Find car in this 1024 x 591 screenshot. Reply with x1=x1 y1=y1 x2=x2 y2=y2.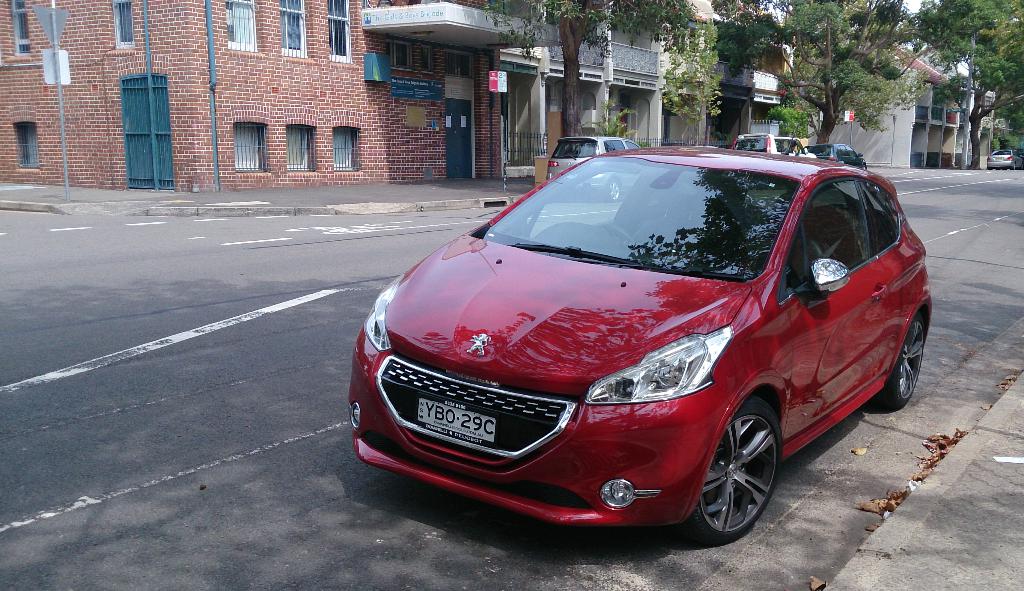
x1=545 y1=129 x2=650 y2=200.
